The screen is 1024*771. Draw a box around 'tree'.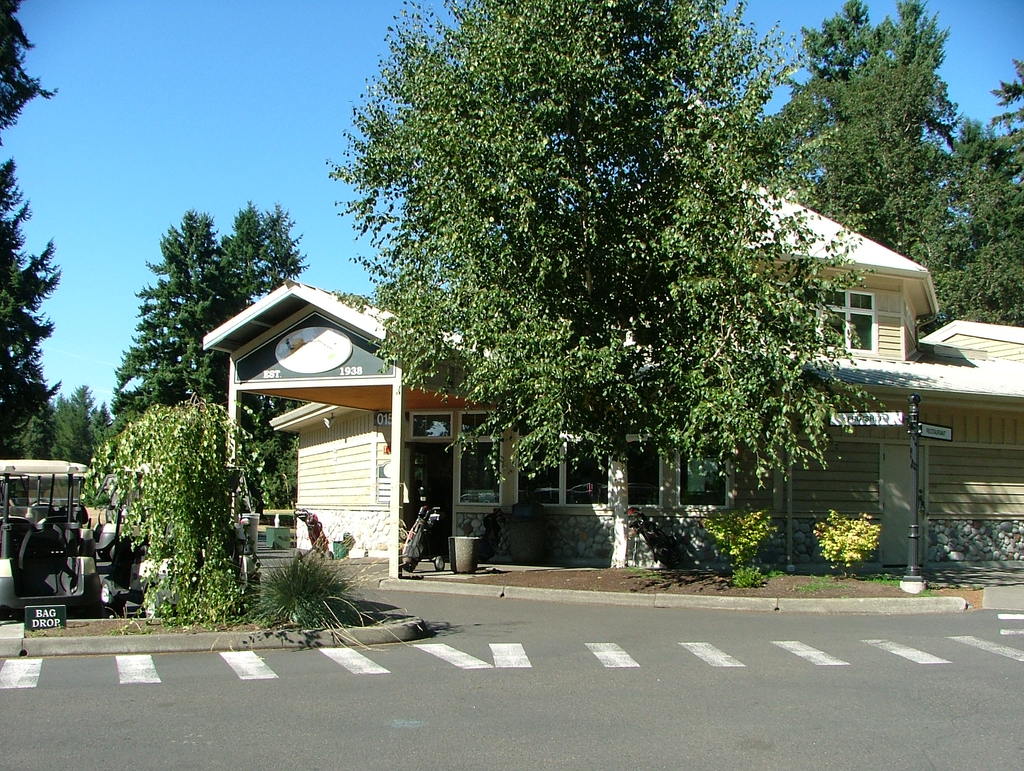
(left=822, top=0, right=1023, bottom=330).
